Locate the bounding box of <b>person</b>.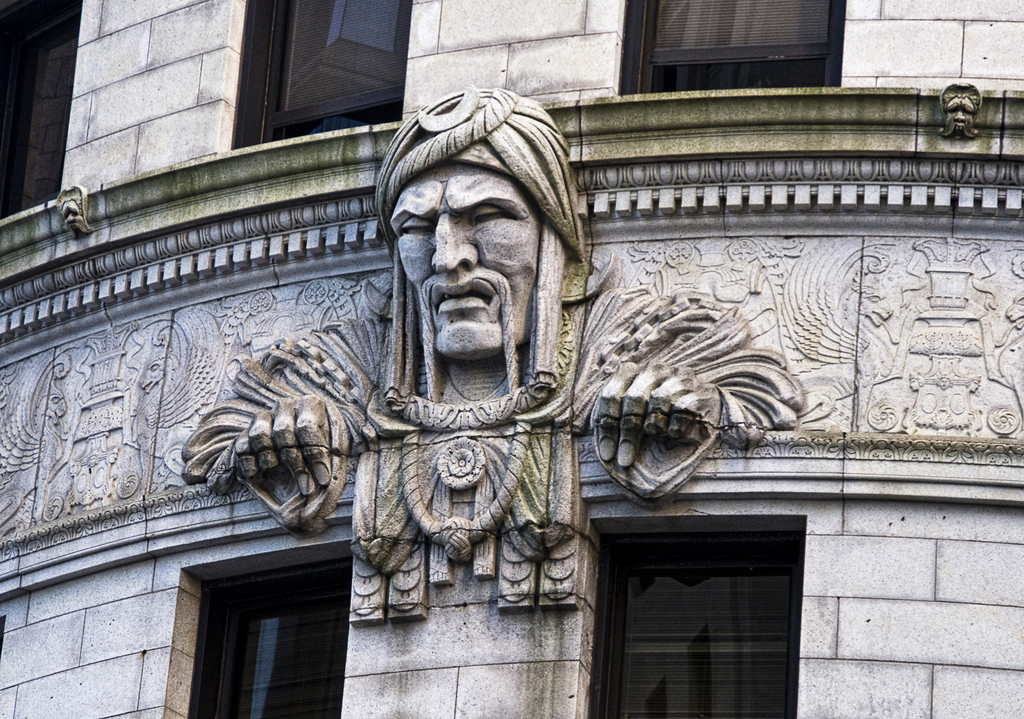
Bounding box: 377/89/575/360.
